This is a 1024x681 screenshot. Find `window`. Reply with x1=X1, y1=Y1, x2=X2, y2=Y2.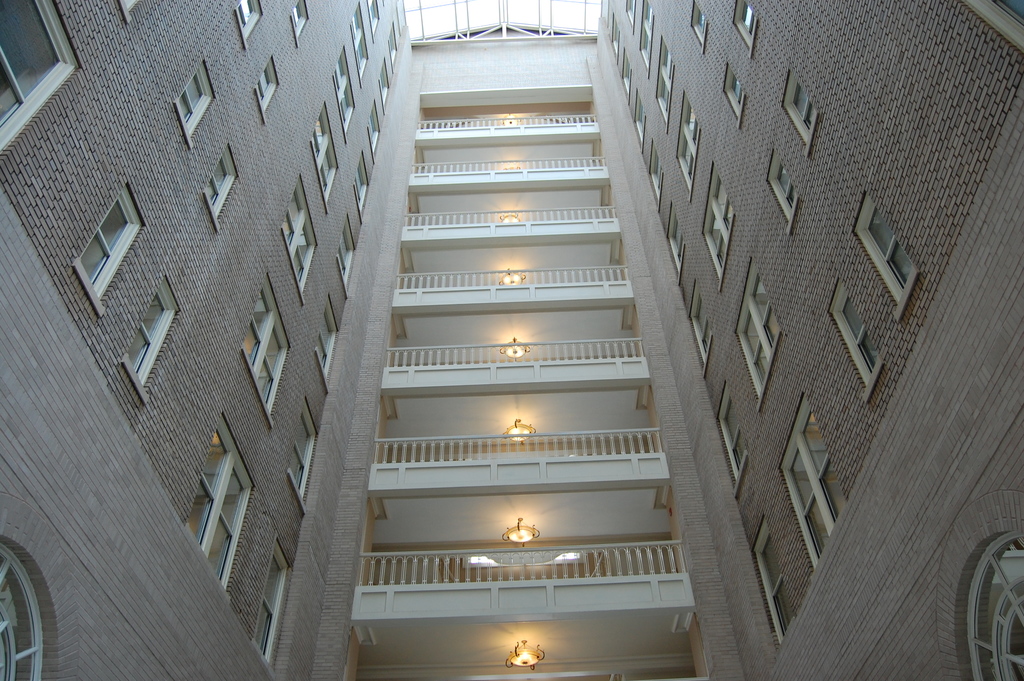
x1=310, y1=106, x2=339, y2=204.
